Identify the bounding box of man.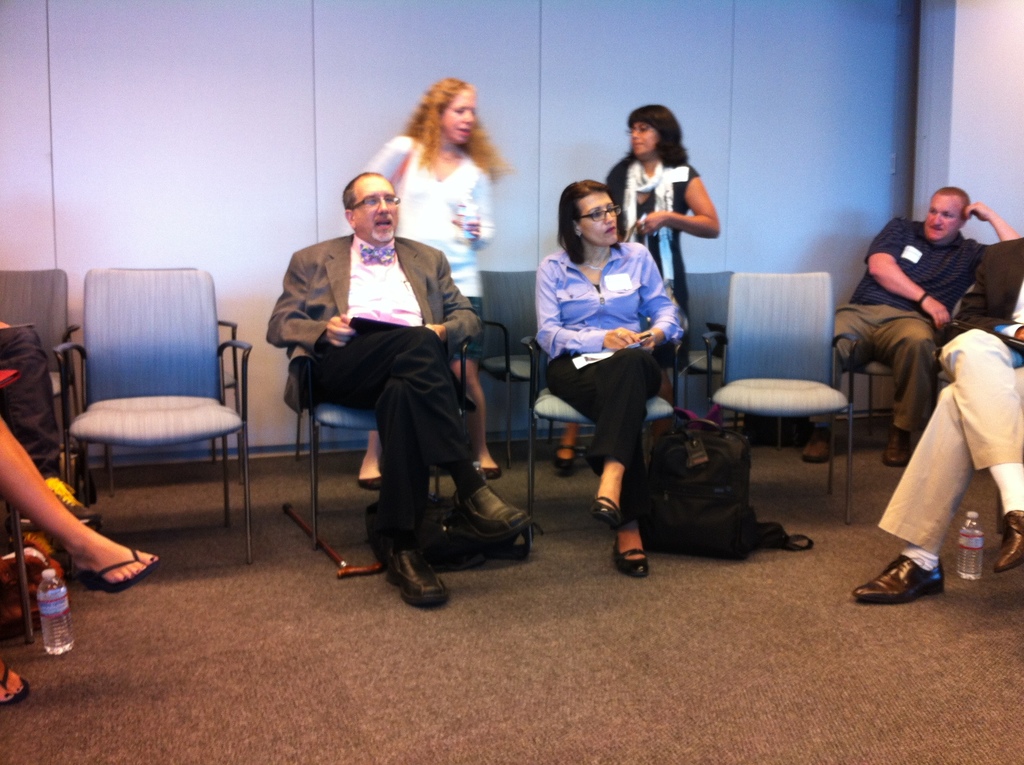
l=270, t=162, r=509, b=585.
